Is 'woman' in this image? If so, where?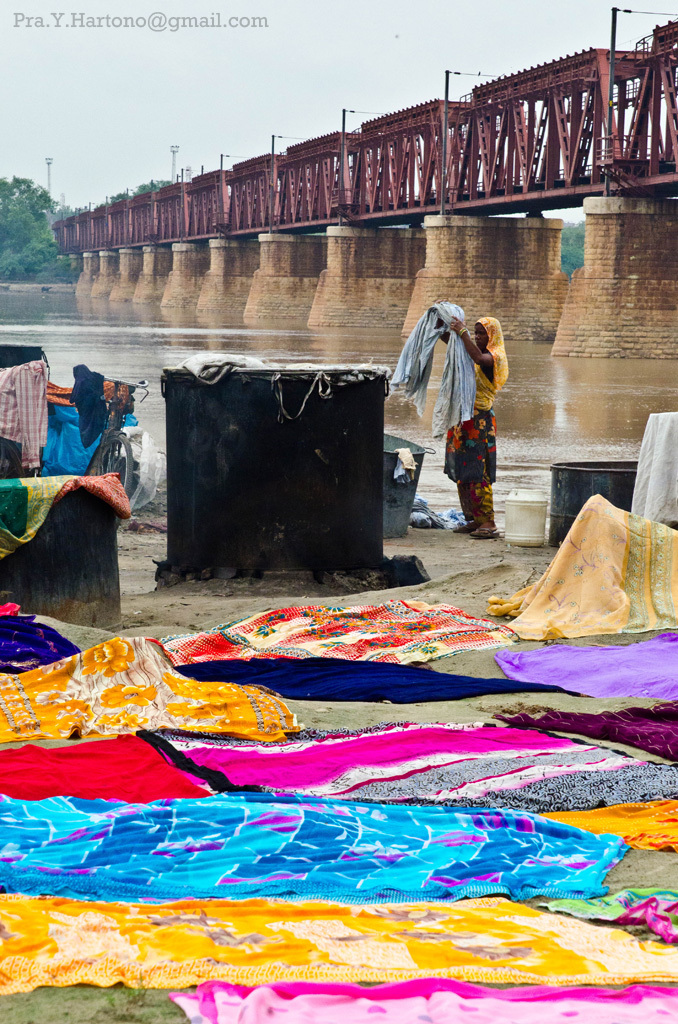
Yes, at [404, 305, 512, 532].
